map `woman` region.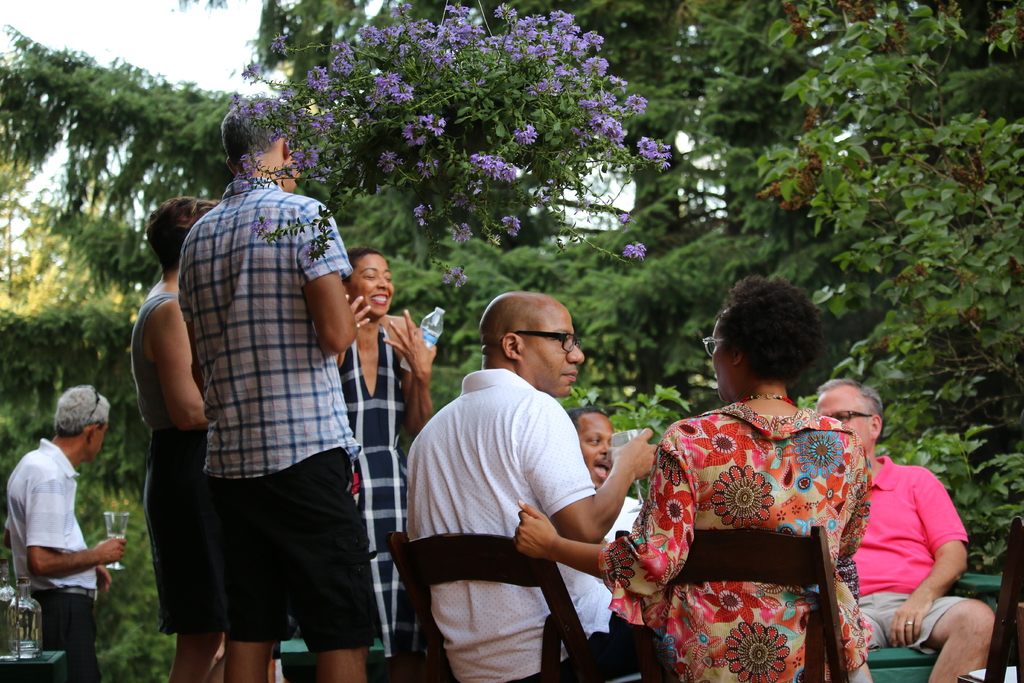
Mapped to [left=332, top=252, right=435, bottom=682].
